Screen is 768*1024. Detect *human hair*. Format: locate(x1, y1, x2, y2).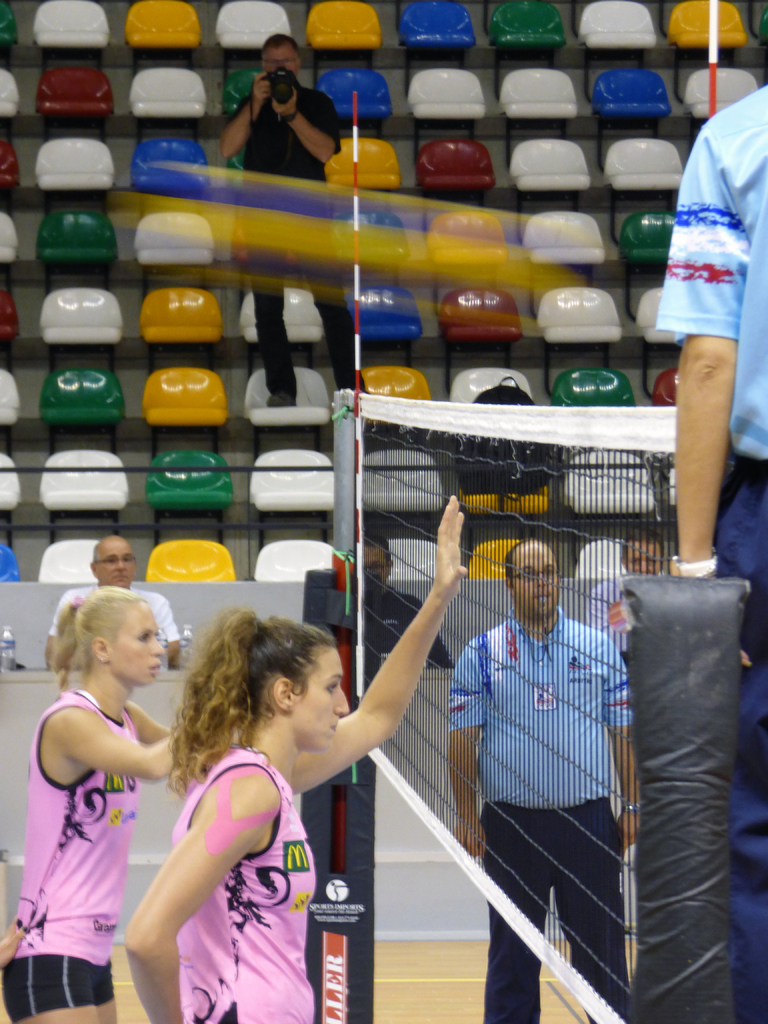
locate(622, 529, 668, 566).
